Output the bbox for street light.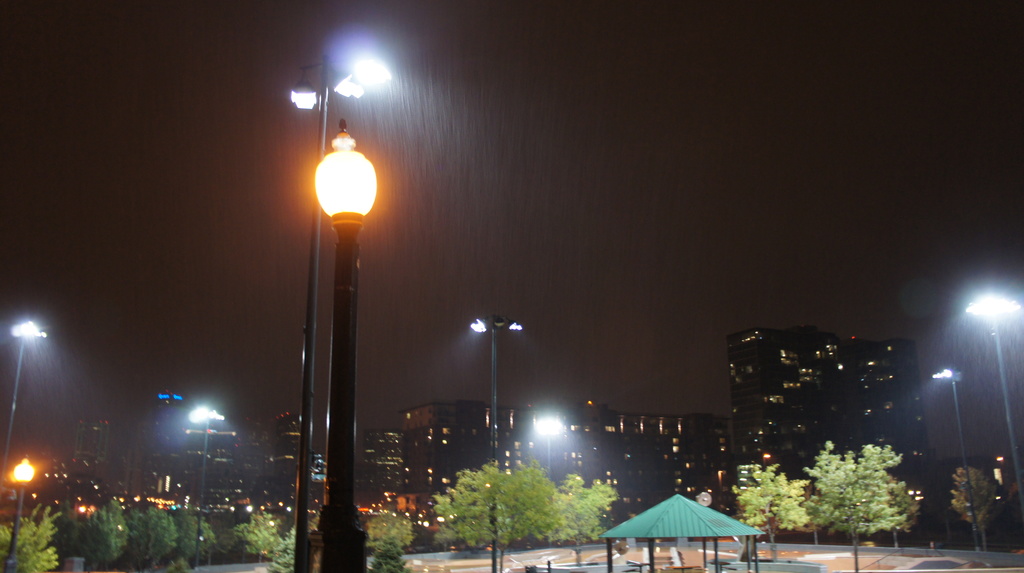
0:458:33:572.
